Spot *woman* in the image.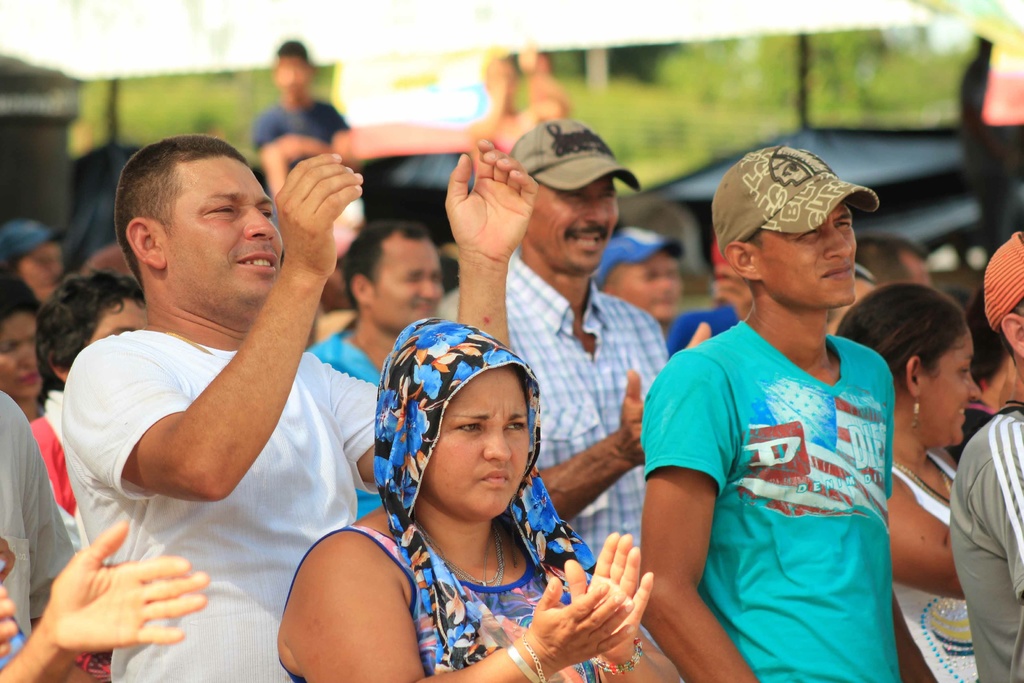
*woman* found at {"left": 285, "top": 314, "right": 651, "bottom": 682}.
